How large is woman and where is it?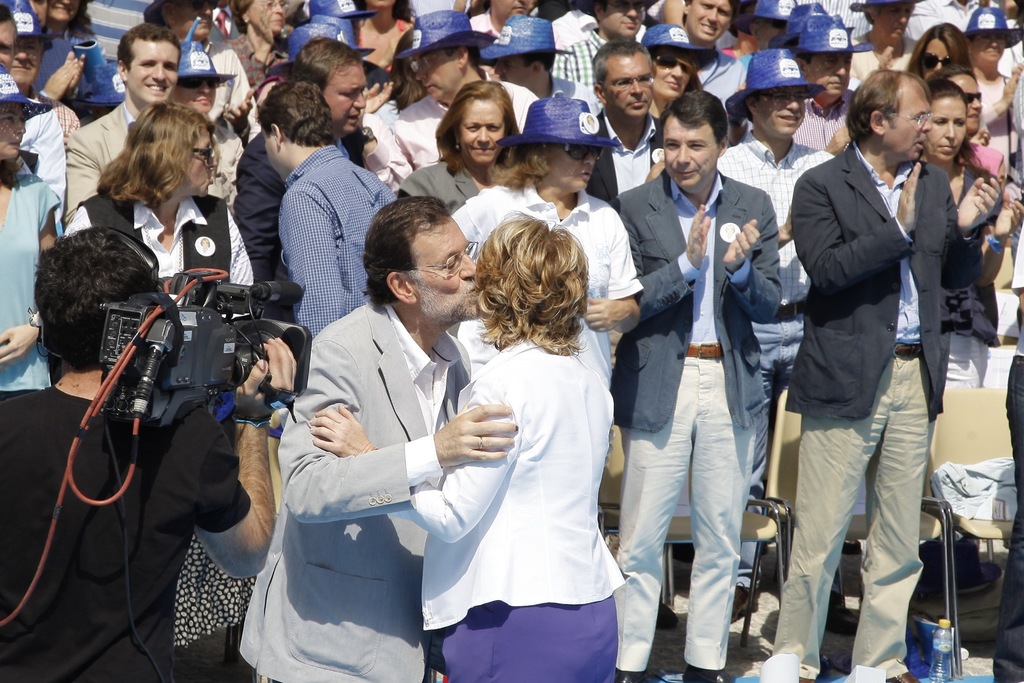
Bounding box: [307, 206, 637, 682].
